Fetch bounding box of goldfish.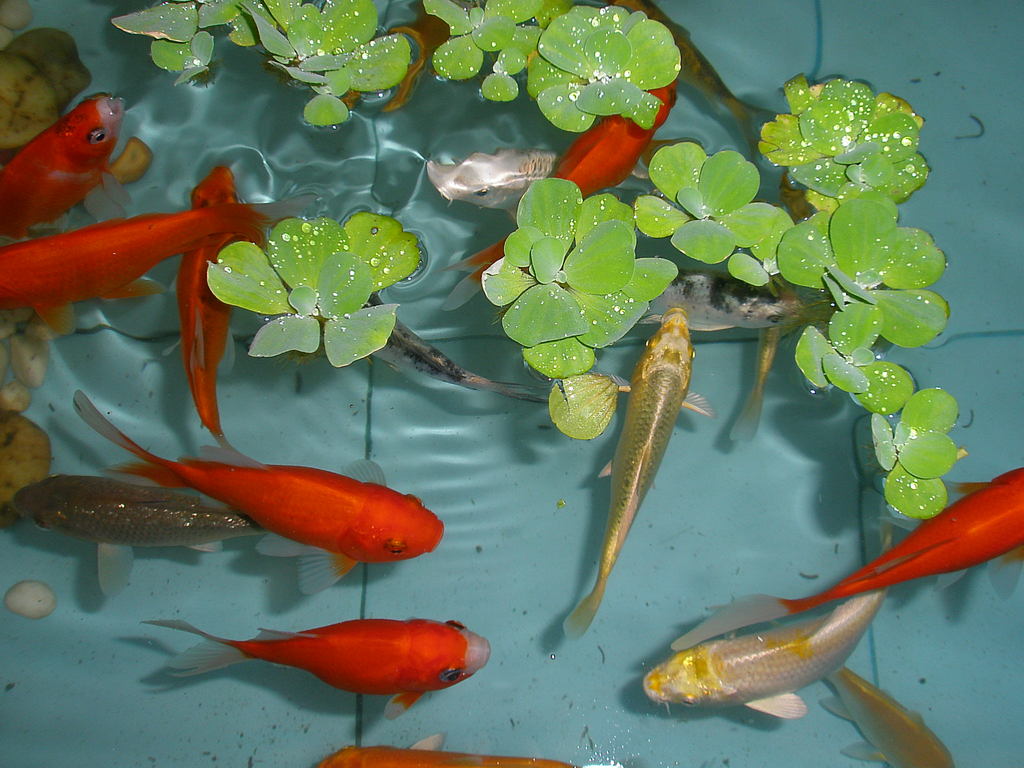
Bbox: x1=178, y1=151, x2=261, y2=465.
